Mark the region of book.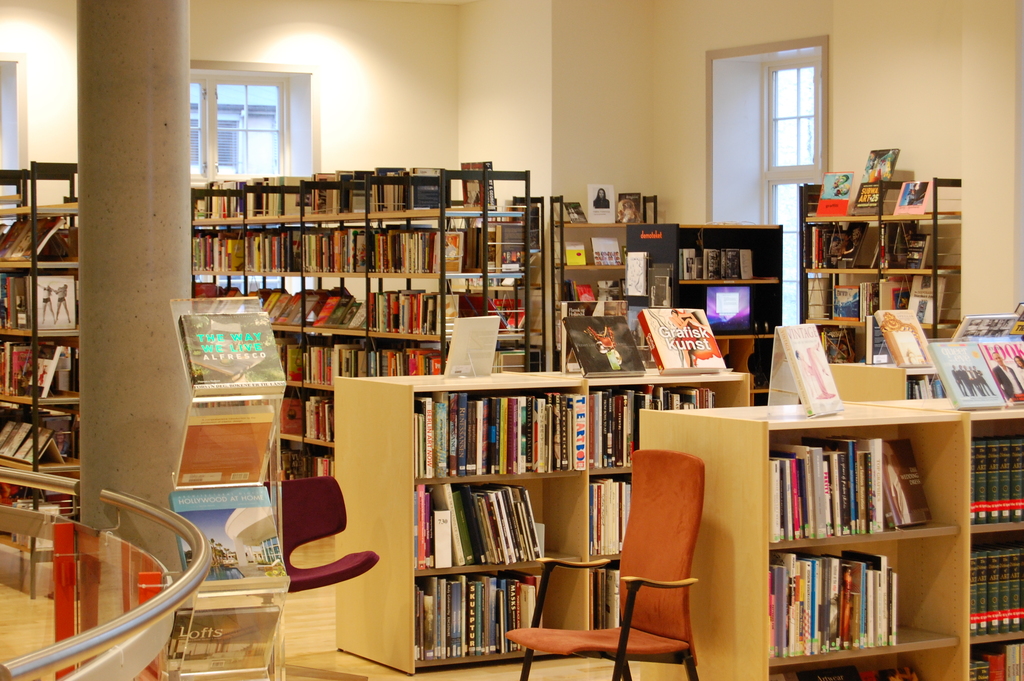
Region: bbox=(612, 193, 645, 224).
